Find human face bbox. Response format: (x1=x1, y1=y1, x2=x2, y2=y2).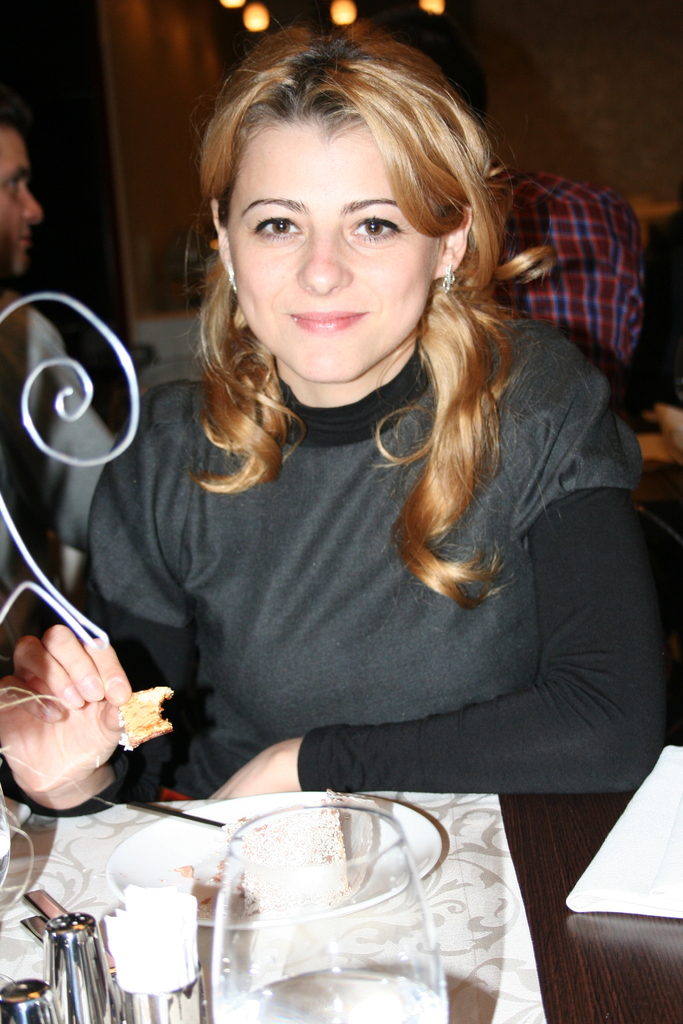
(x1=213, y1=120, x2=431, y2=389).
